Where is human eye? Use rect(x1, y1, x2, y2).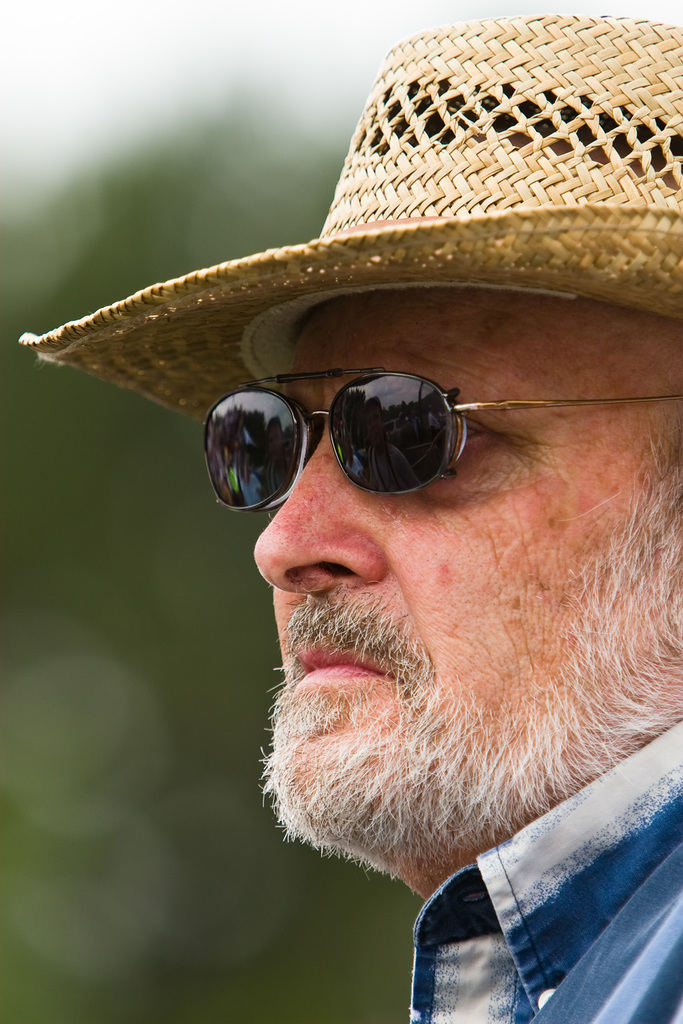
rect(460, 413, 500, 453).
